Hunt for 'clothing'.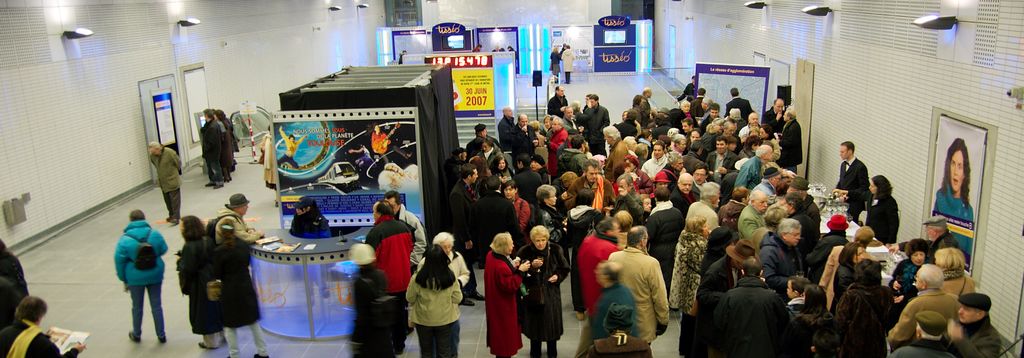
Hunted down at 519,241,568,357.
